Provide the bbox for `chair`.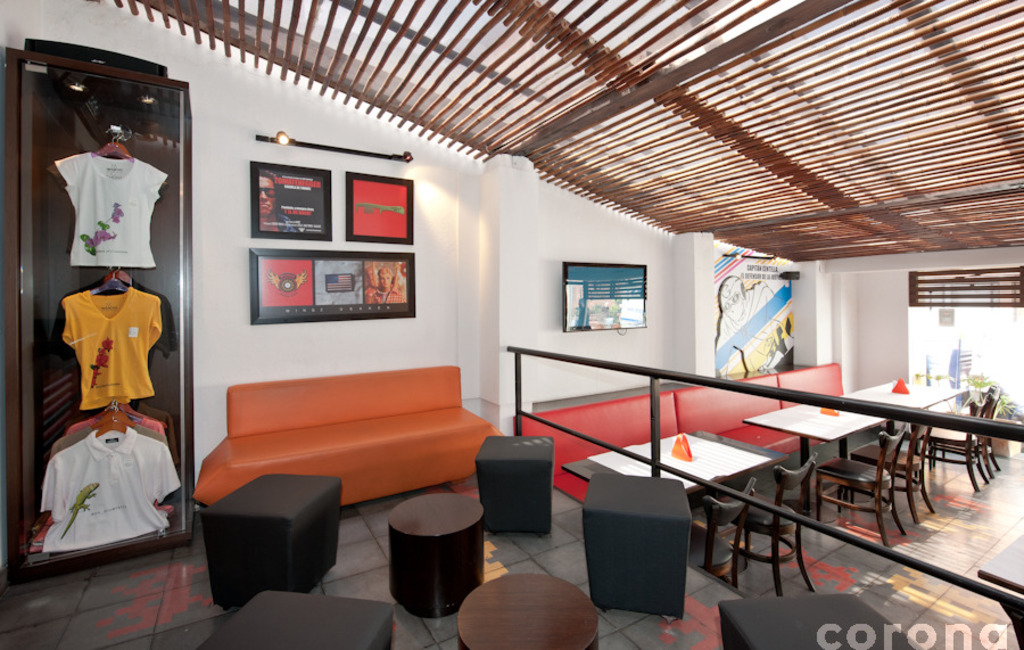
(734,455,814,591).
